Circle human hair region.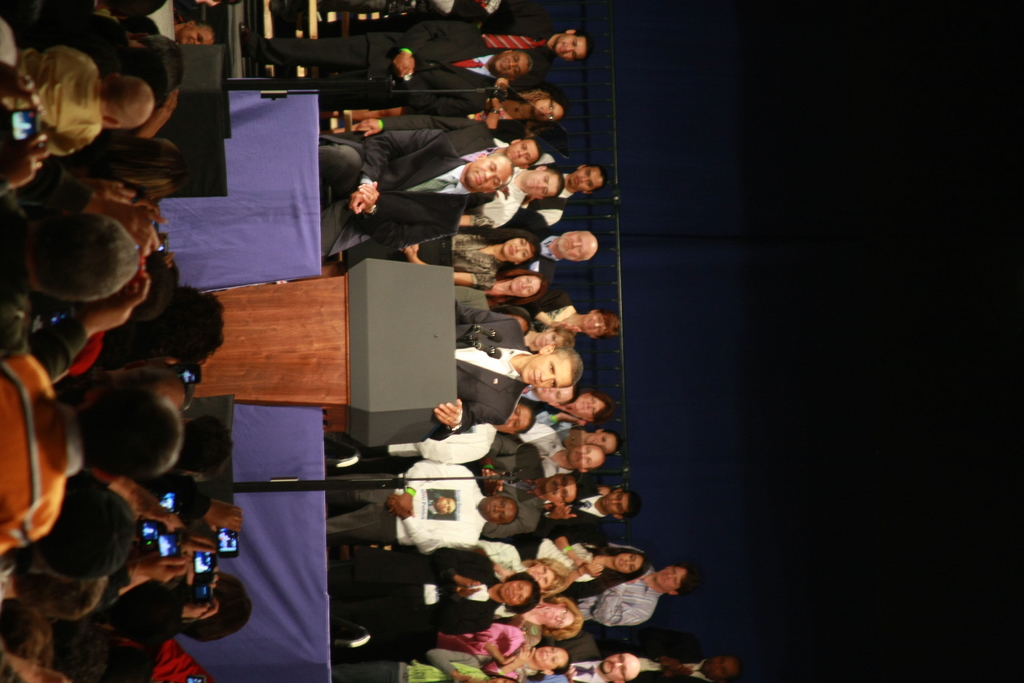
Region: 177,573,253,645.
